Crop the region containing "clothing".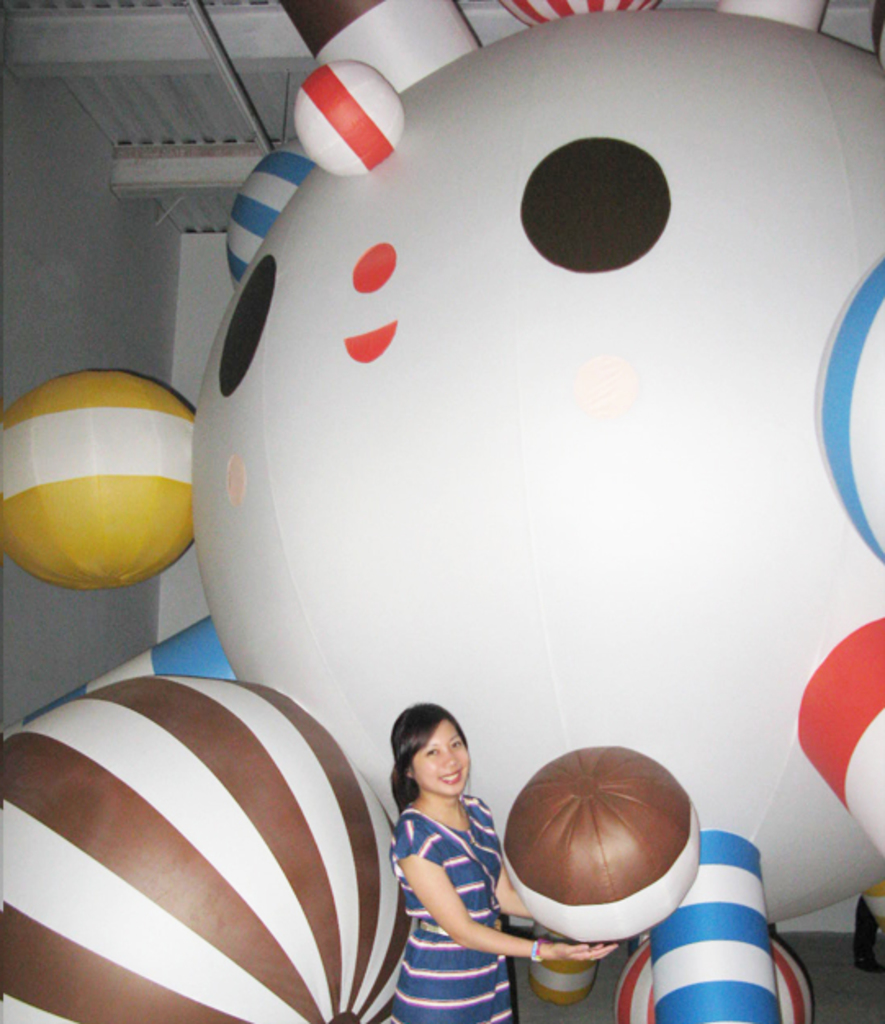
Crop region: region(389, 802, 510, 1022).
